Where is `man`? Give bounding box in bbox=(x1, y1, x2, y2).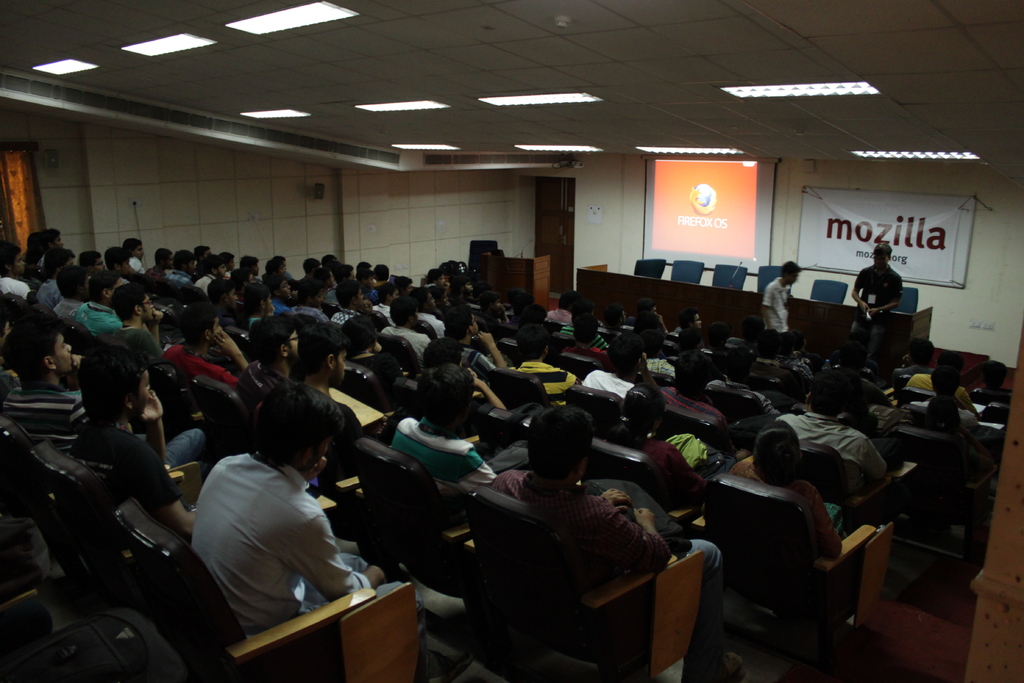
bbox=(378, 294, 432, 363).
